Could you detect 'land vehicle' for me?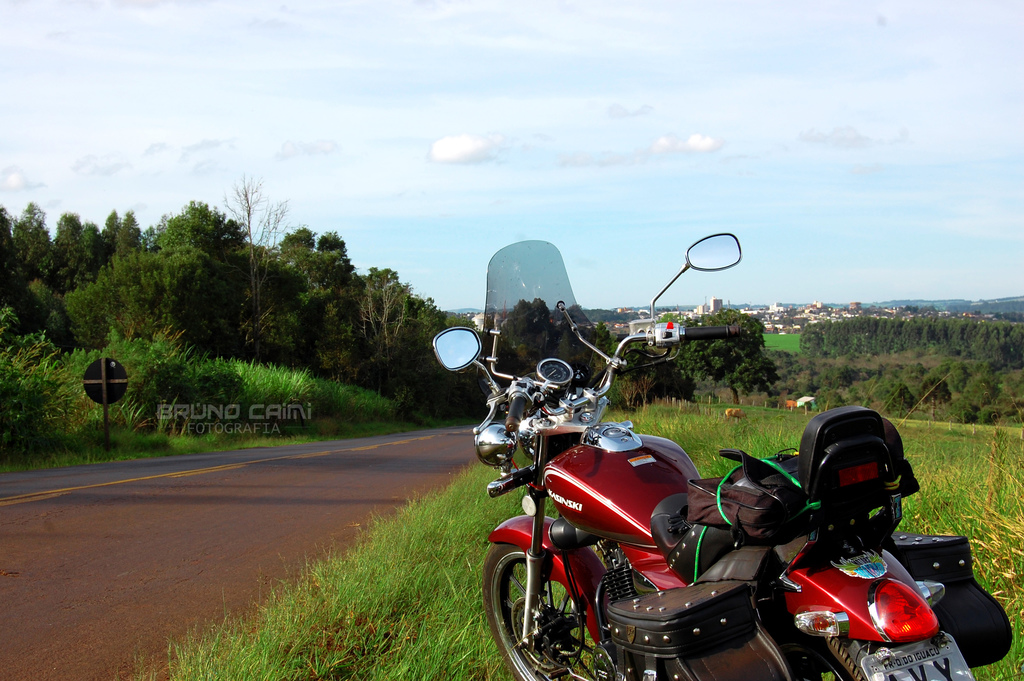
Detection result: {"x1": 429, "y1": 274, "x2": 965, "y2": 680}.
